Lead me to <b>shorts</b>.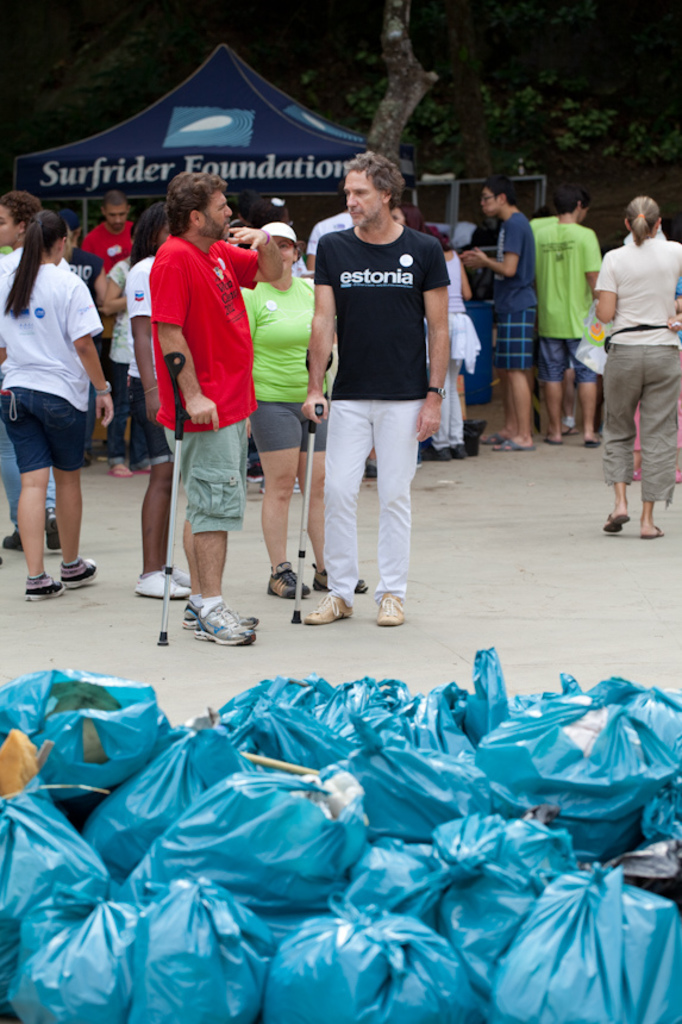
Lead to box(252, 400, 320, 452).
